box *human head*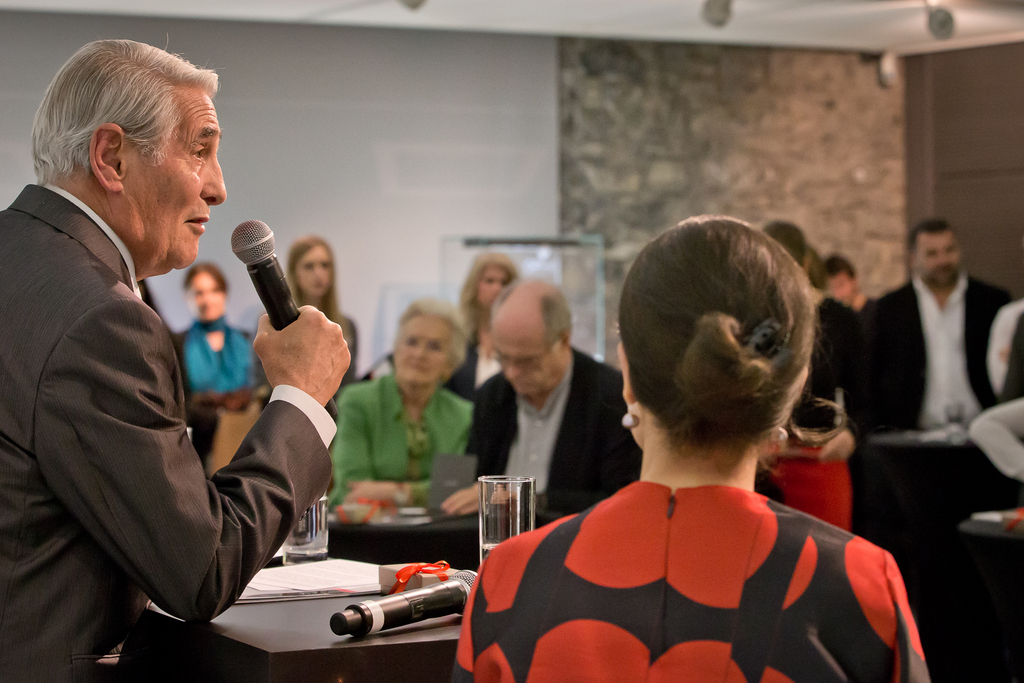
x1=909 y1=220 x2=960 y2=288
